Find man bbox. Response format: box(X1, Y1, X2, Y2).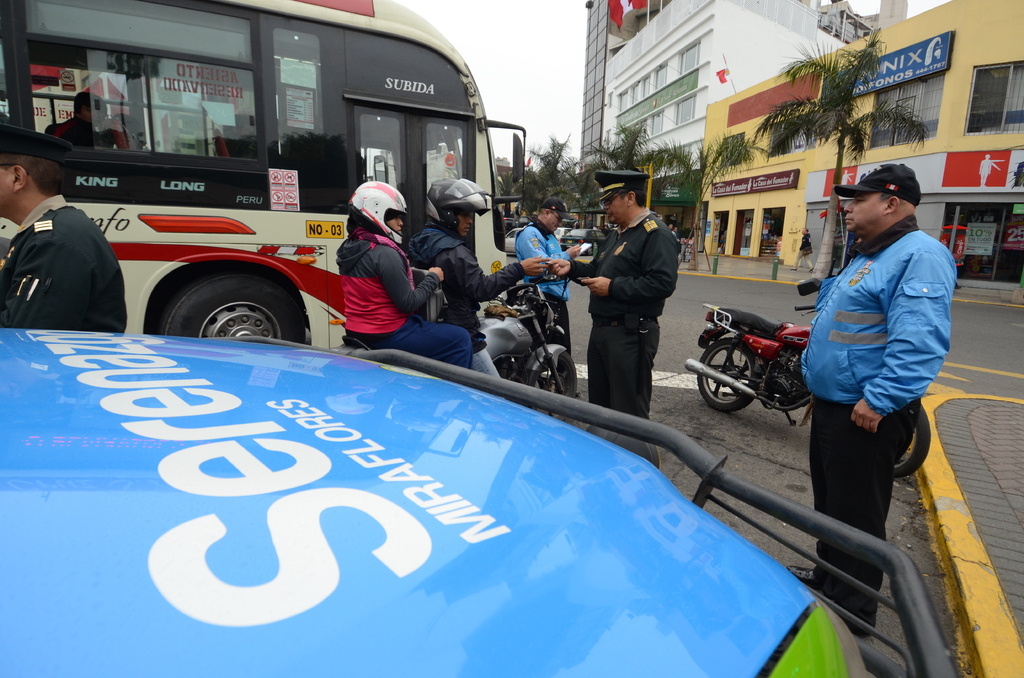
box(515, 201, 580, 395).
